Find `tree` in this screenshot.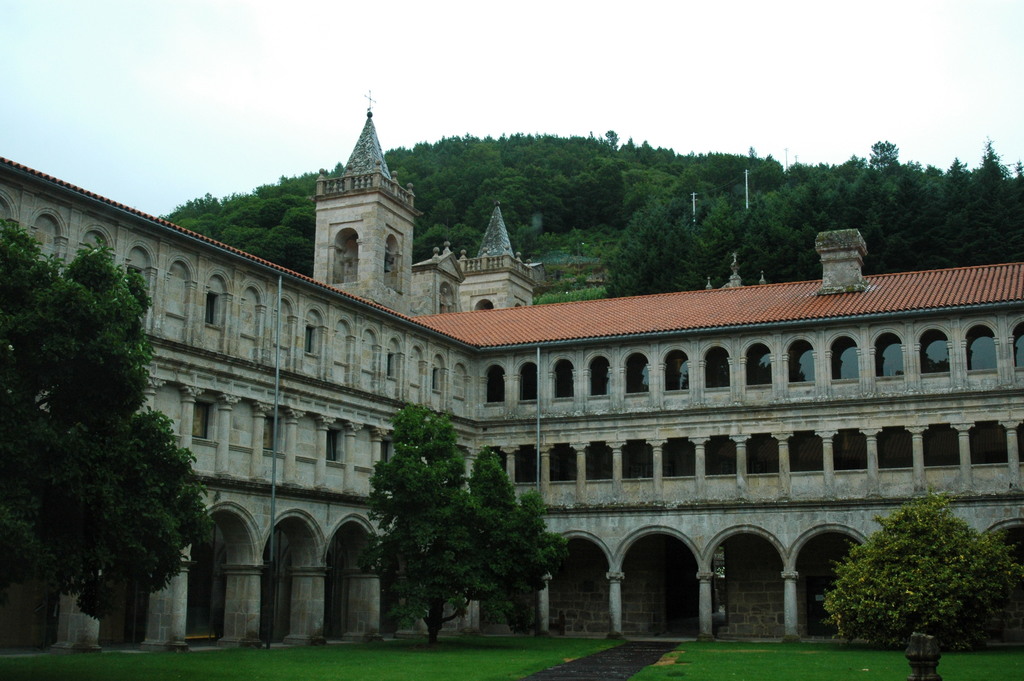
The bounding box for `tree` is [x1=737, y1=167, x2=906, y2=286].
